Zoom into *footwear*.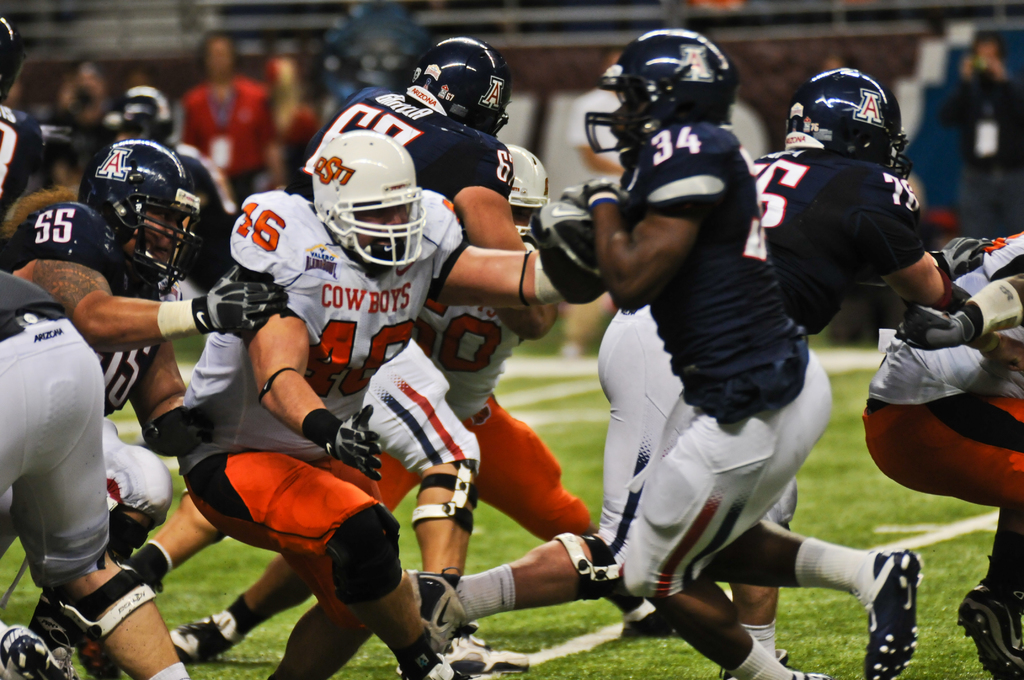
Zoom target: 399:657:470:679.
